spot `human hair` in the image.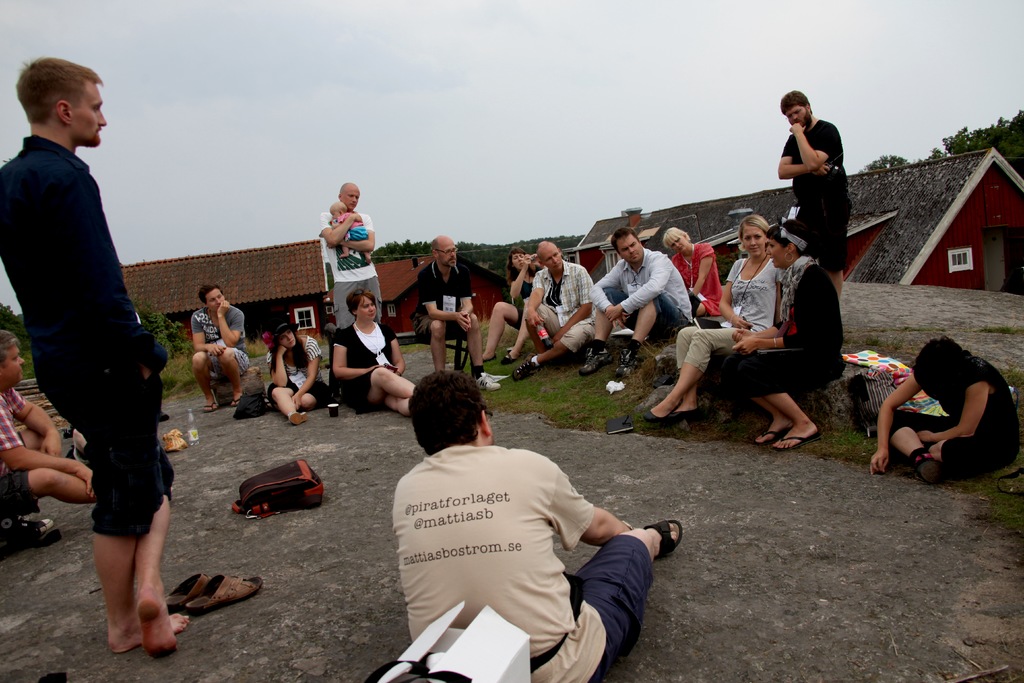
`human hair` found at 268 328 309 374.
